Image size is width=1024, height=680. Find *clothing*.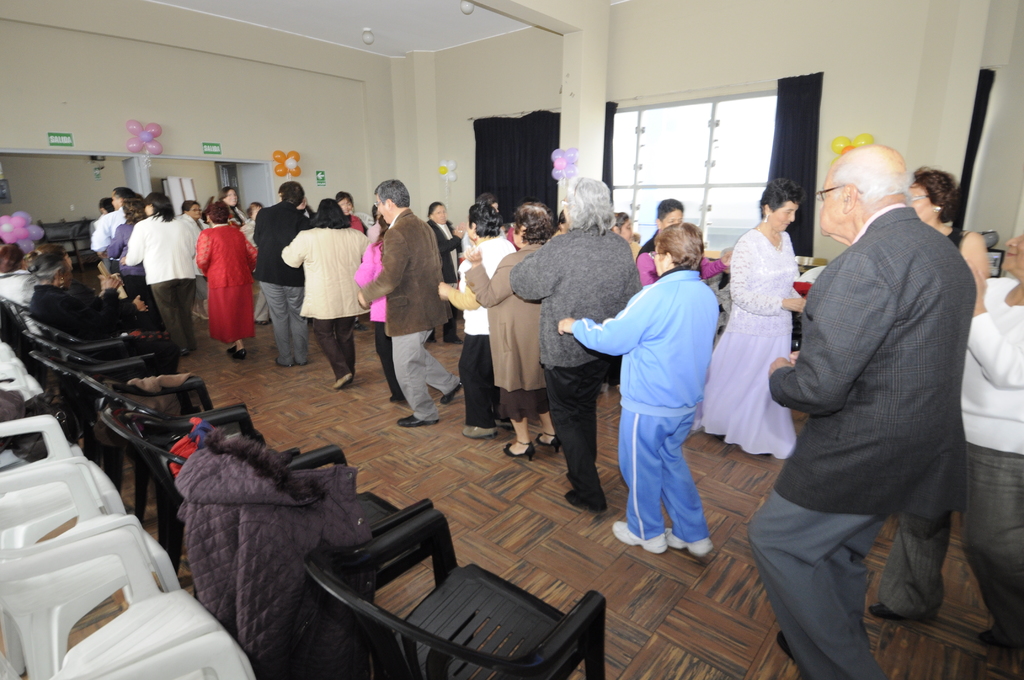
<bbox>251, 196, 306, 360</bbox>.
